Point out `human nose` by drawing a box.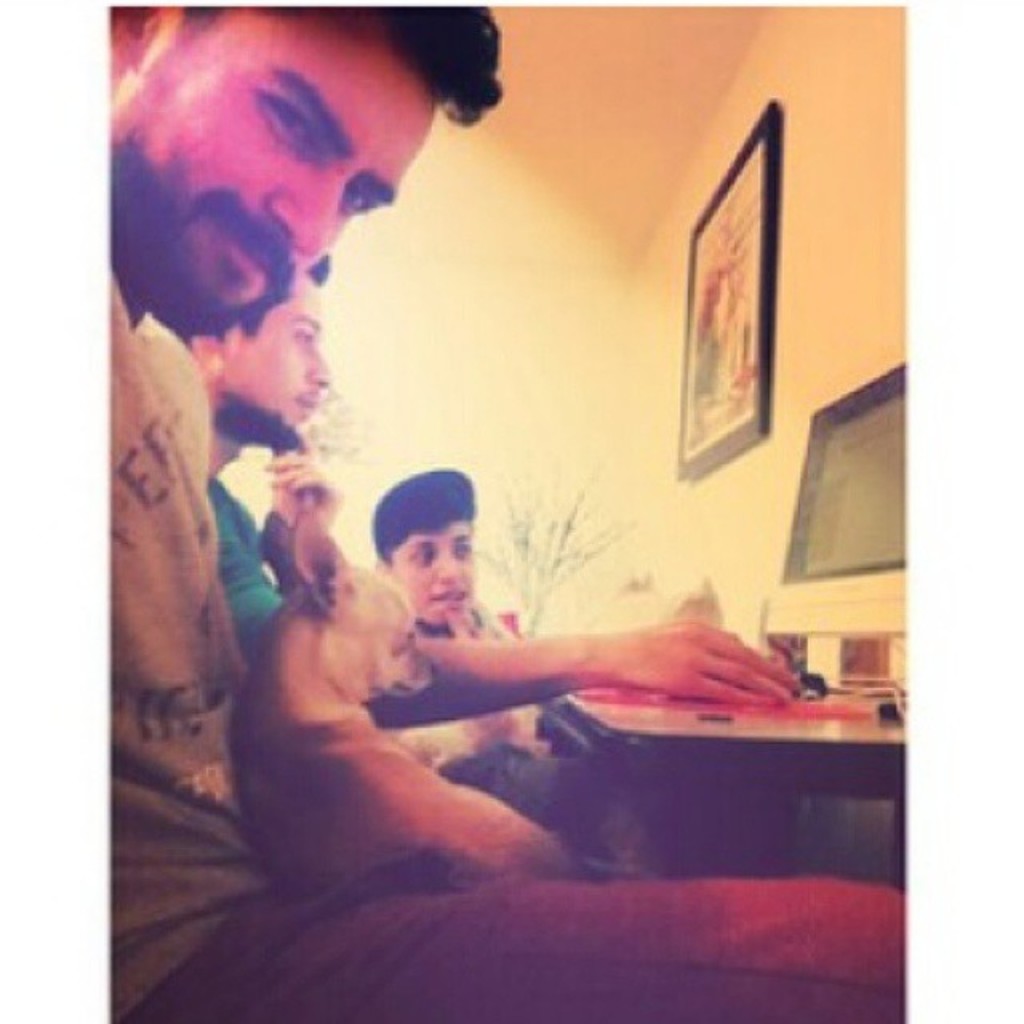
309:350:328:384.
